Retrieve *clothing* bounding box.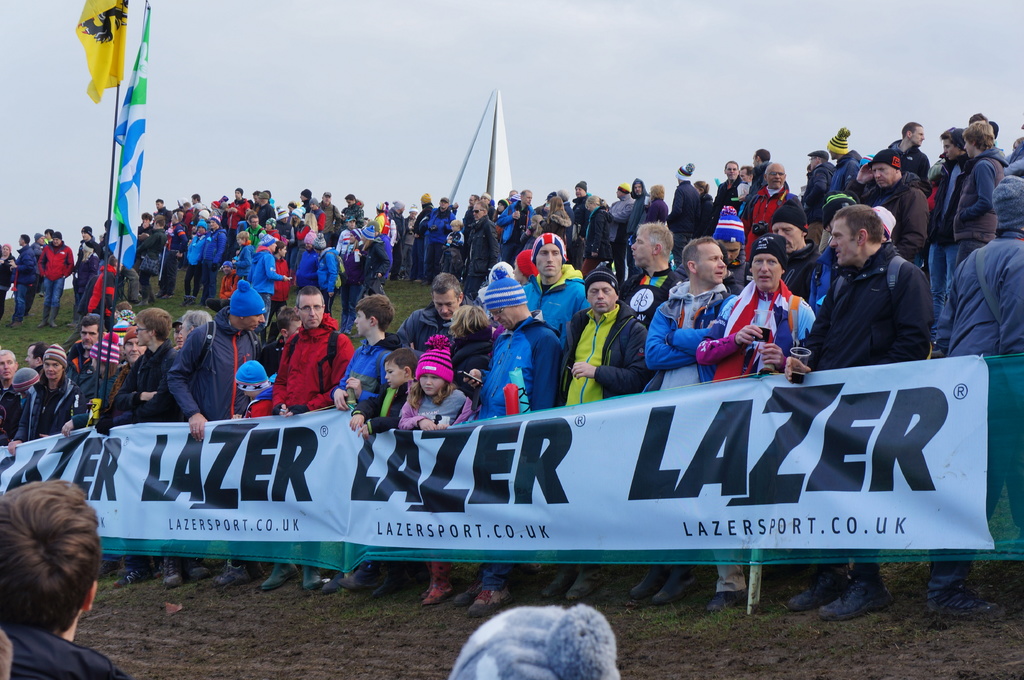
Bounding box: bbox=[648, 274, 739, 388].
